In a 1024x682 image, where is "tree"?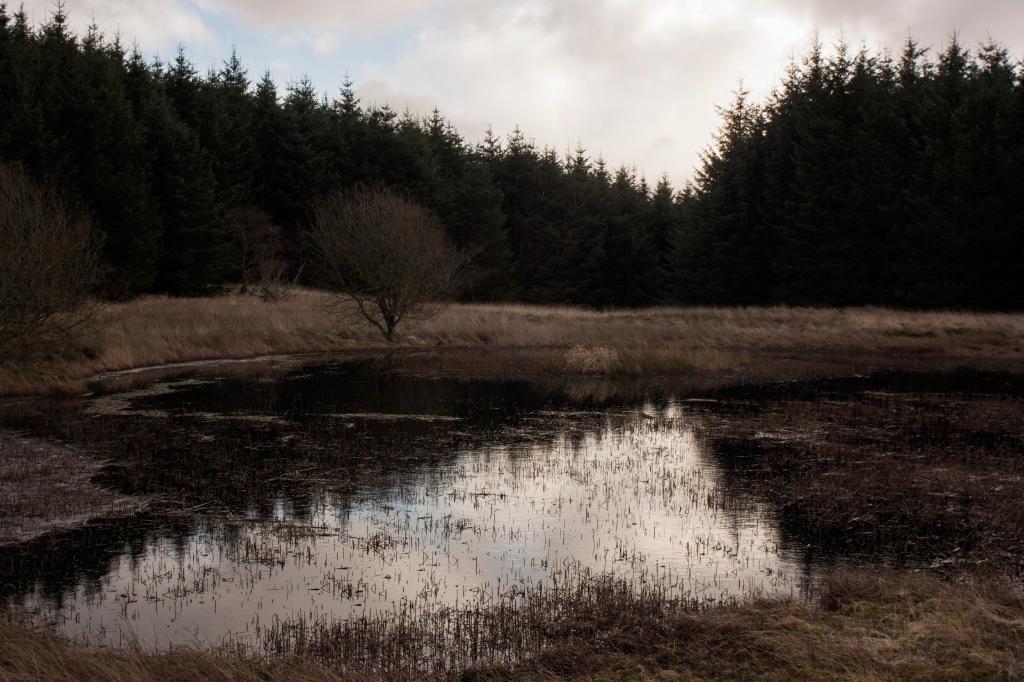
Rect(295, 187, 490, 350).
